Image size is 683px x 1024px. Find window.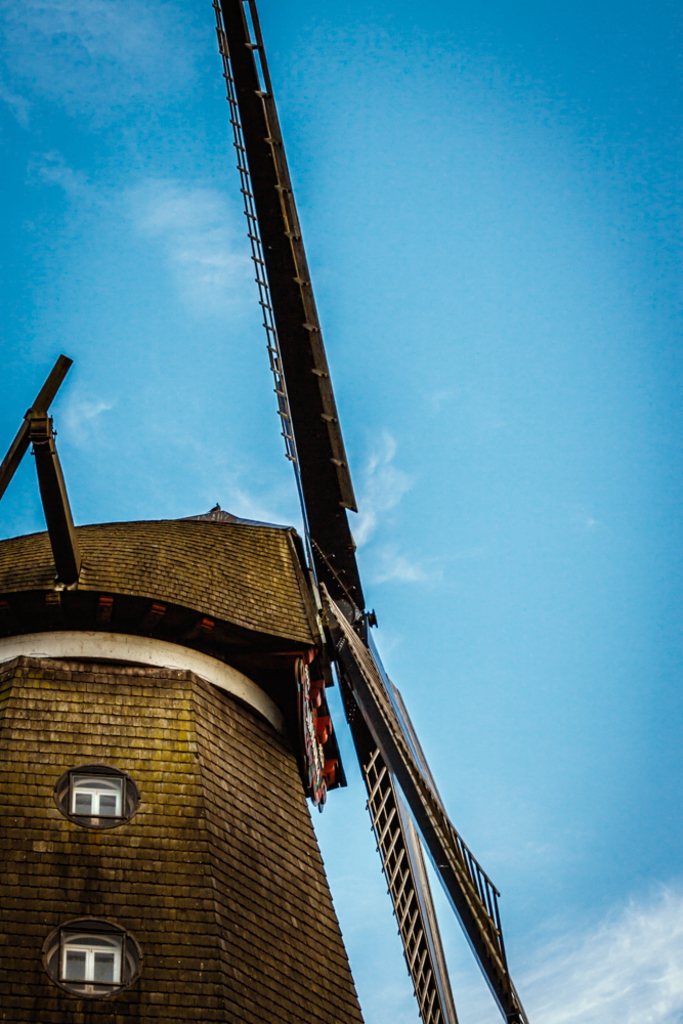
[72, 773, 129, 831].
